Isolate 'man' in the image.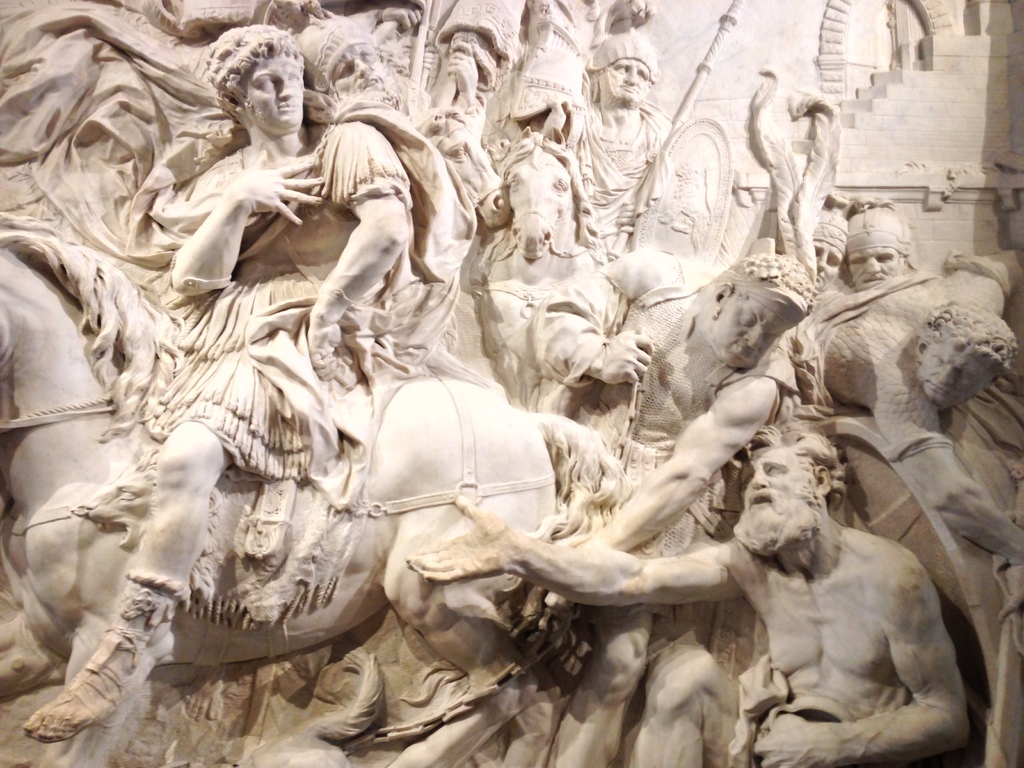
Isolated region: crop(840, 193, 911, 283).
